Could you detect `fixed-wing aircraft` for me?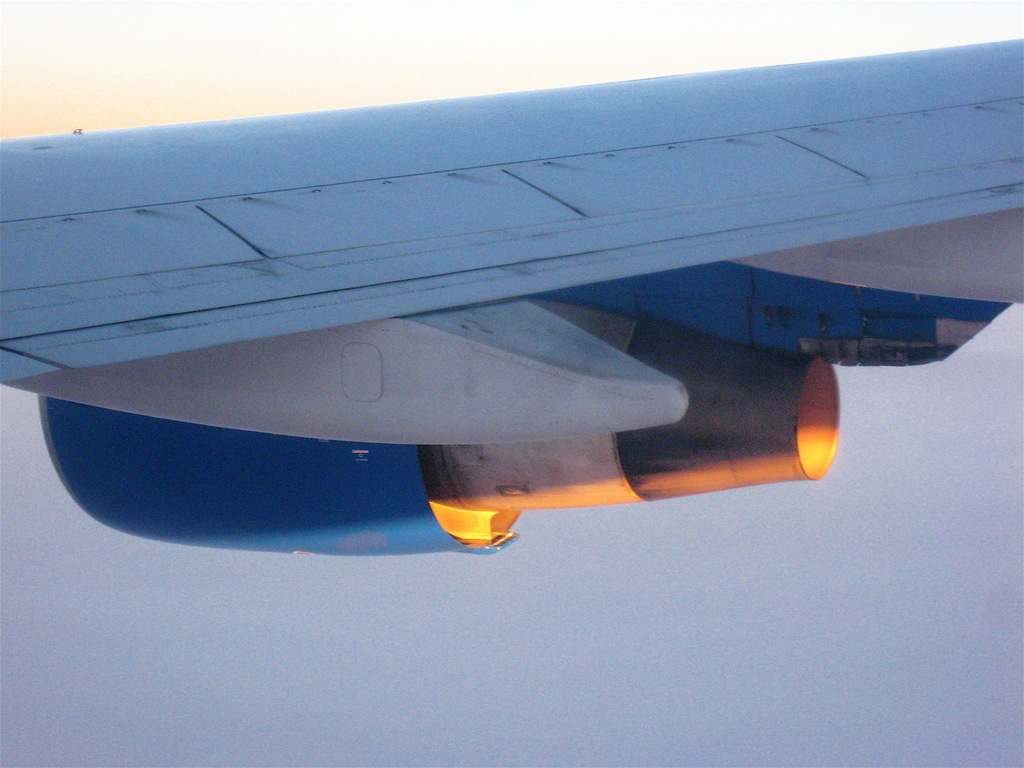
Detection result: (left=0, top=35, right=1023, bottom=556).
